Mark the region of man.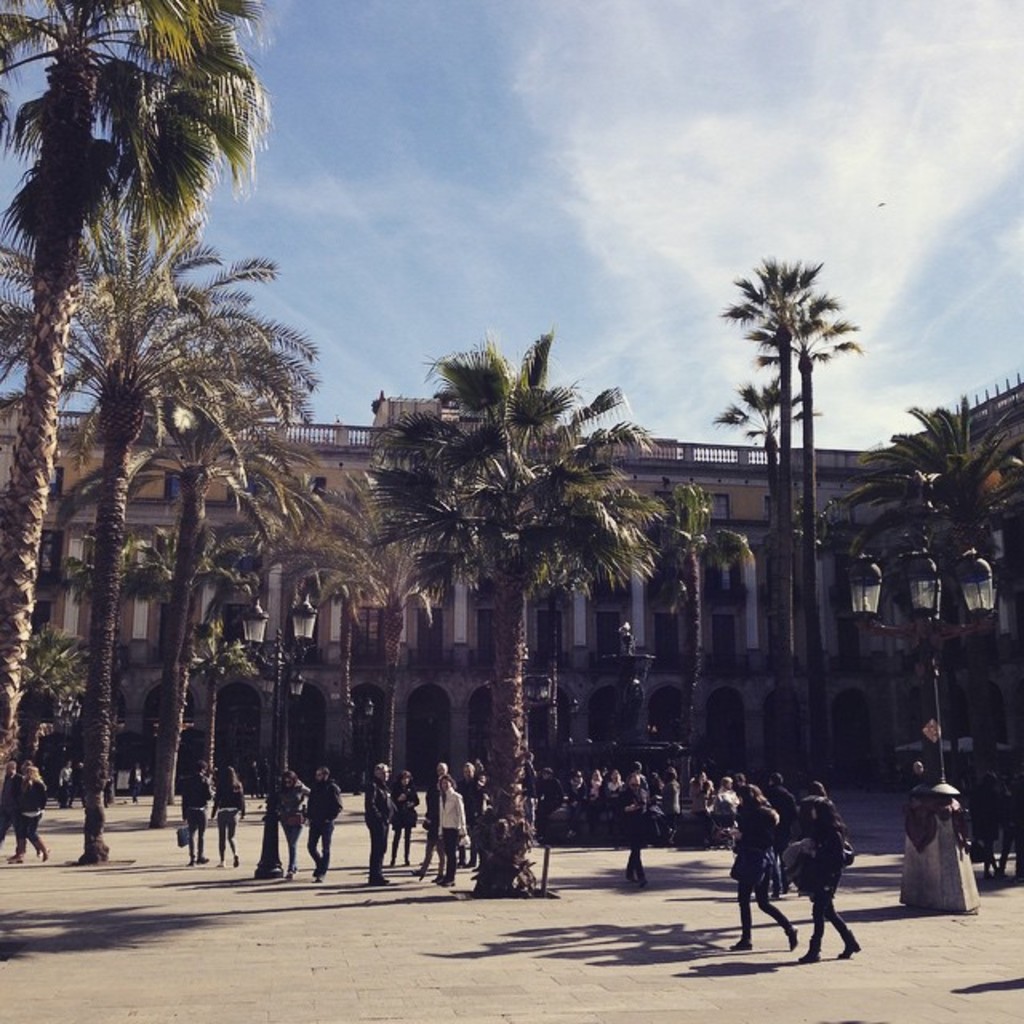
Region: [x1=366, y1=762, x2=395, y2=882].
